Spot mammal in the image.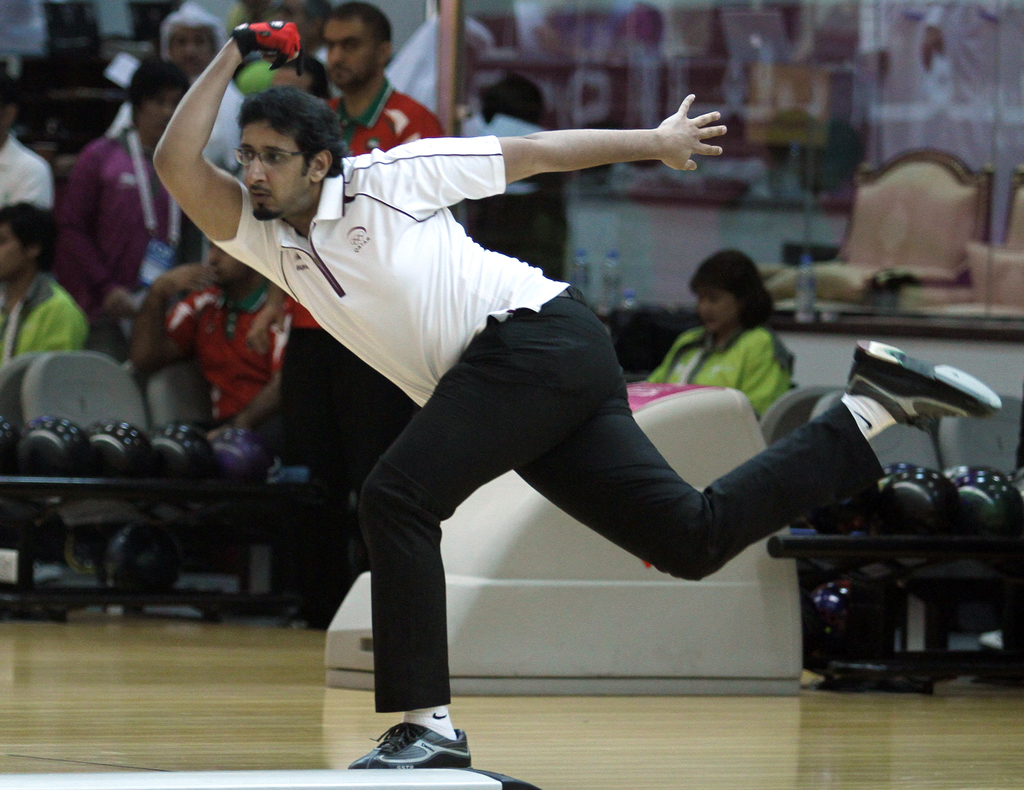
mammal found at <bbox>648, 248, 803, 415</bbox>.
